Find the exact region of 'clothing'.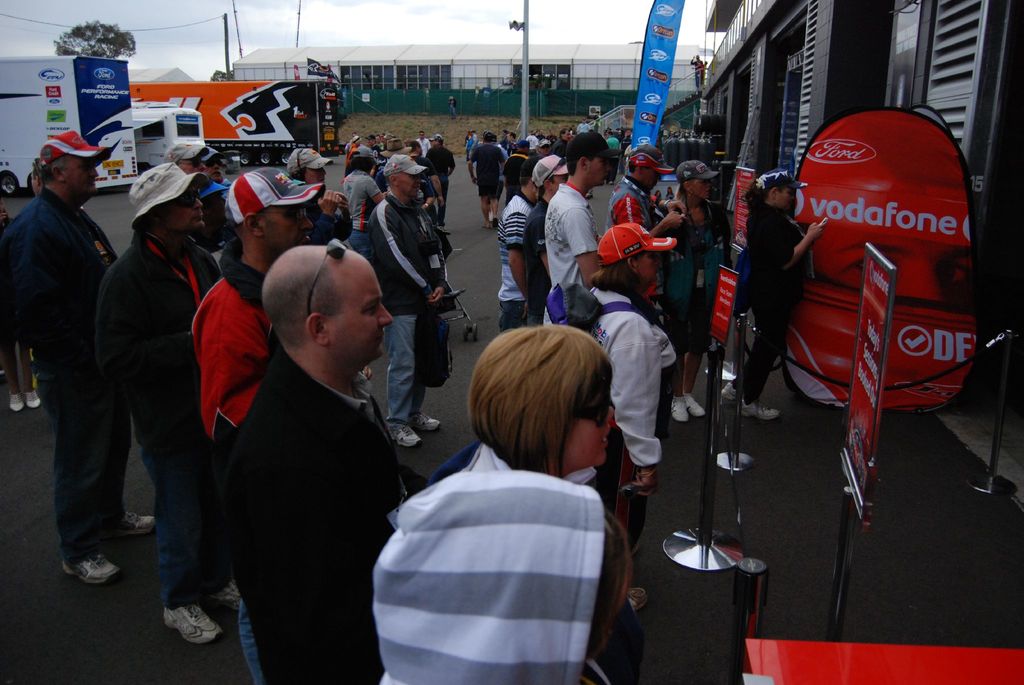
Exact region: <box>546,134,557,143</box>.
